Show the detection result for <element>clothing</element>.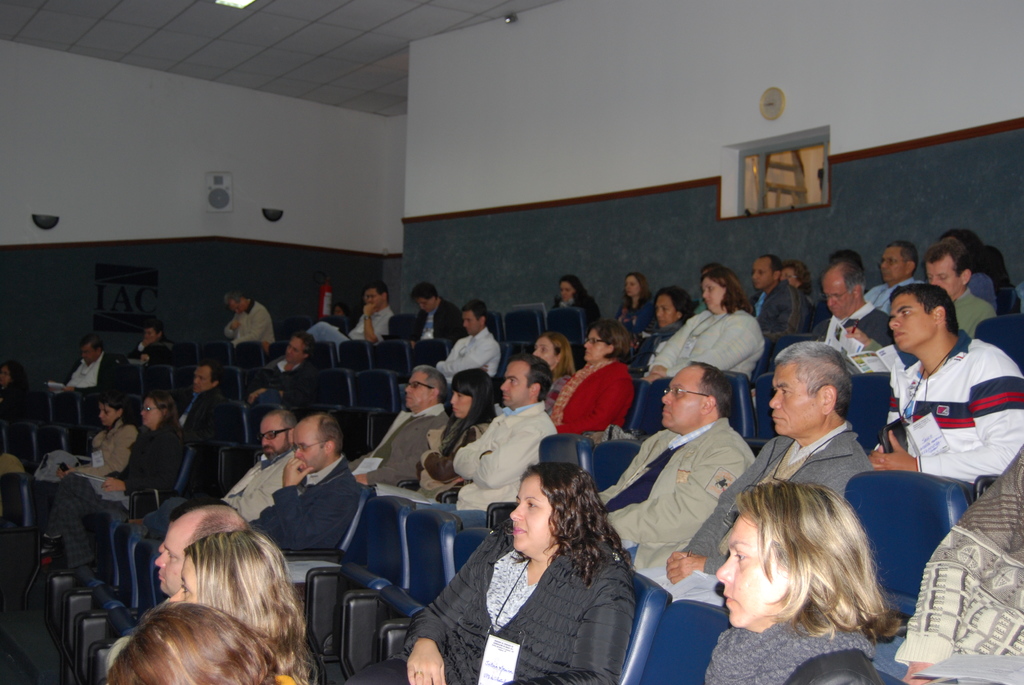
select_region(419, 401, 556, 527).
